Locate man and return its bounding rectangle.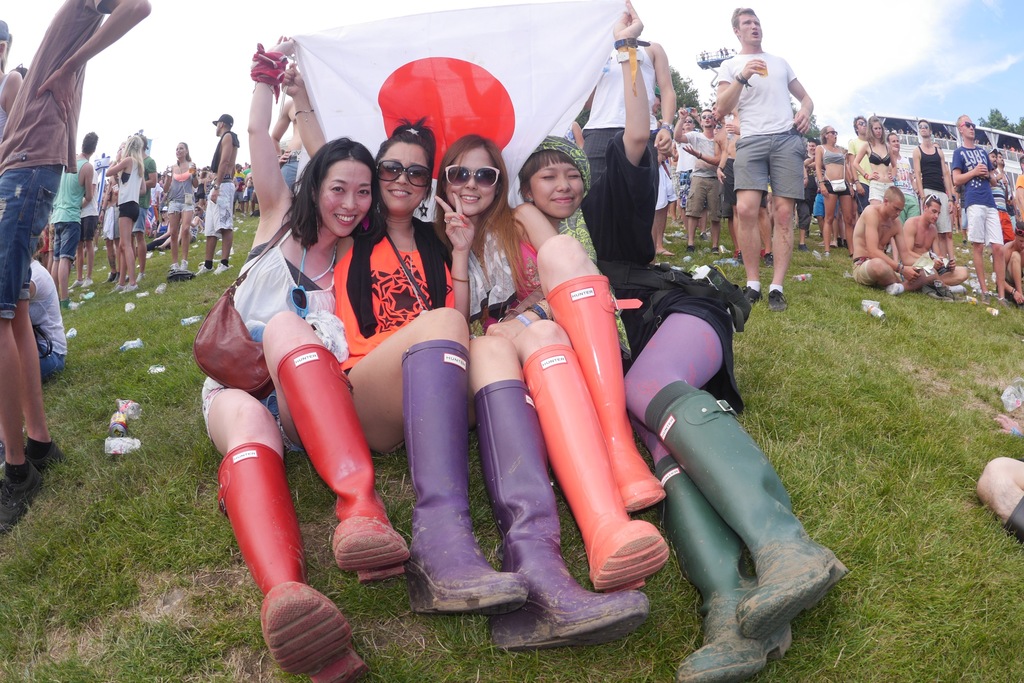
crop(993, 218, 1023, 308).
